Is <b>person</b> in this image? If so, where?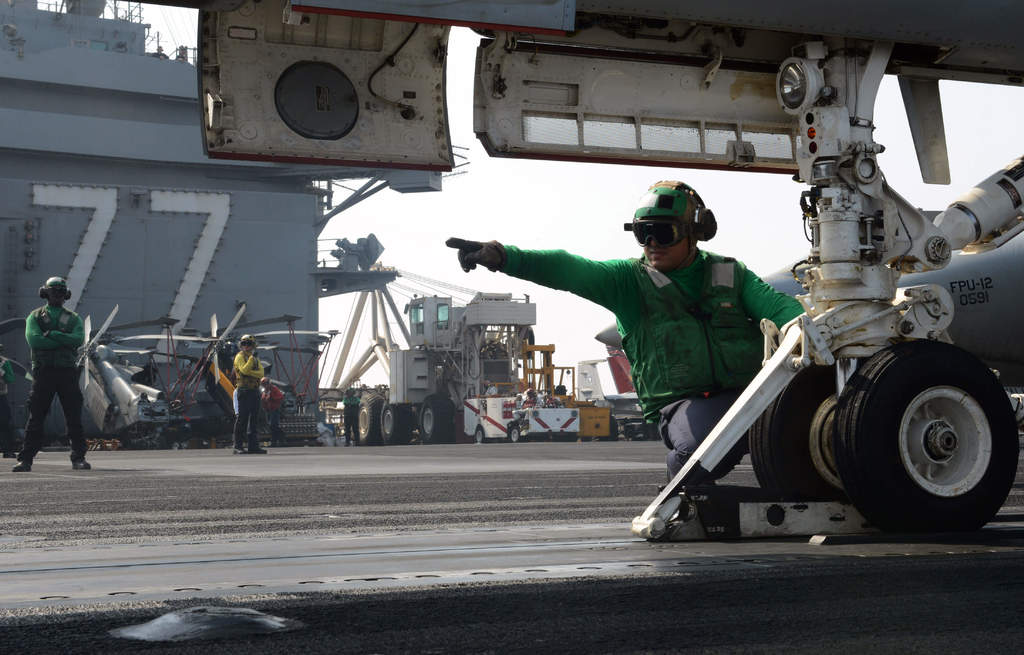
Yes, at (left=267, top=377, right=286, bottom=448).
